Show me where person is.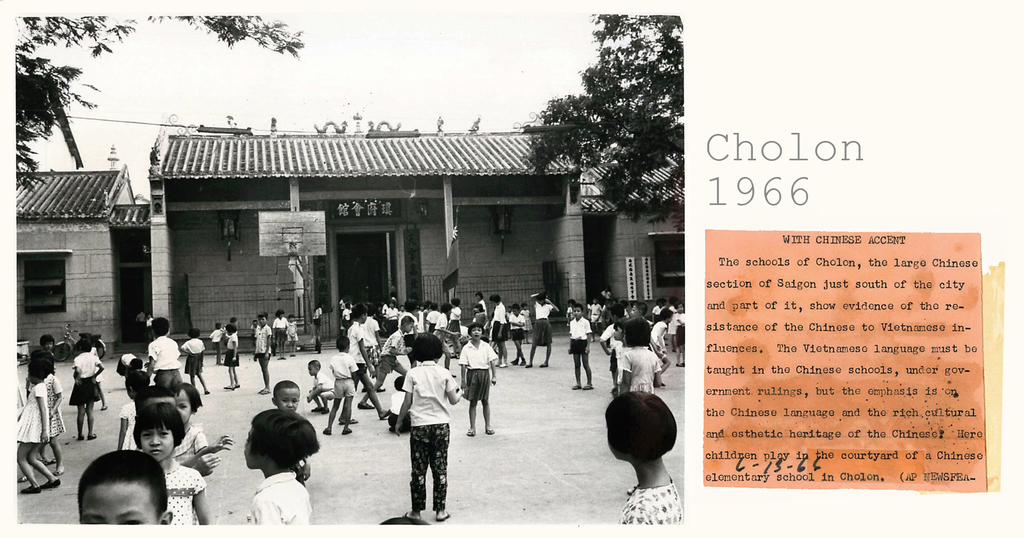
person is at rect(333, 299, 394, 425).
